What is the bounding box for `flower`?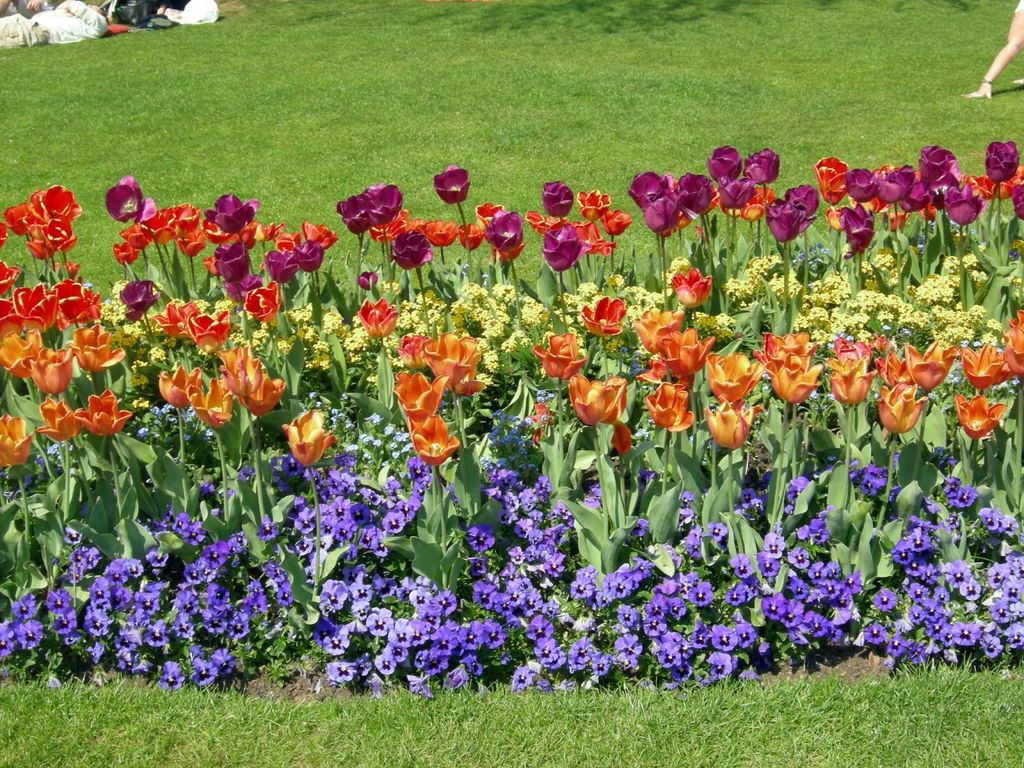
(434,162,471,205).
